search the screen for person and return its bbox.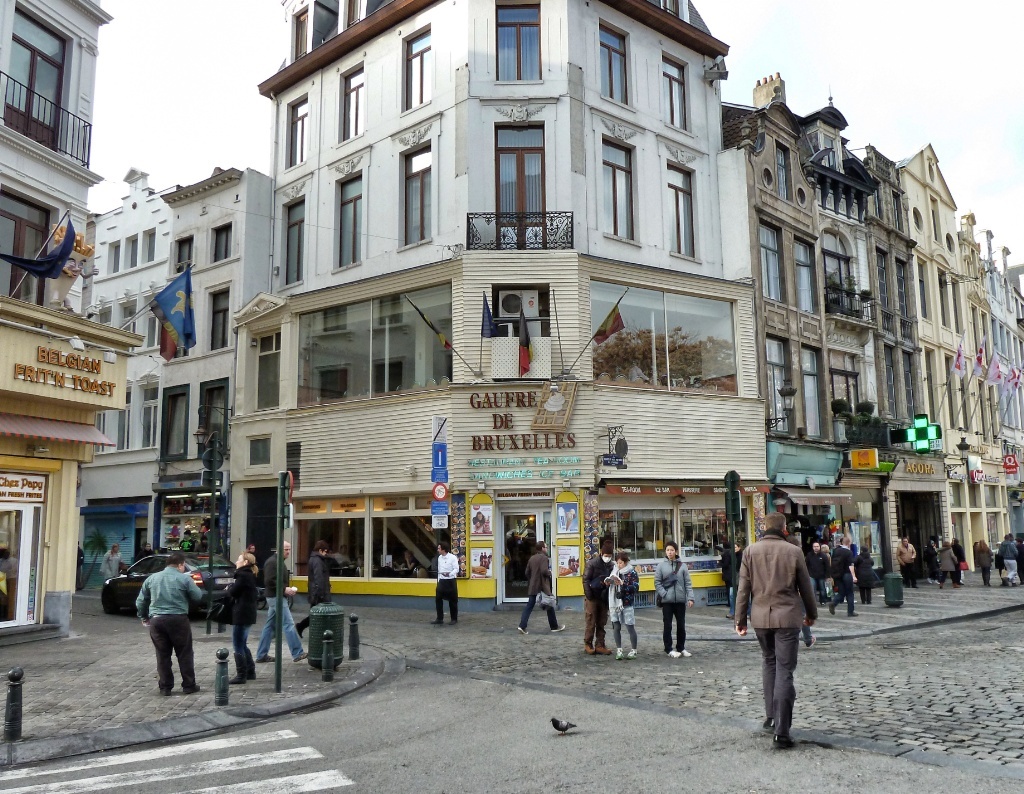
Found: locate(287, 539, 333, 635).
